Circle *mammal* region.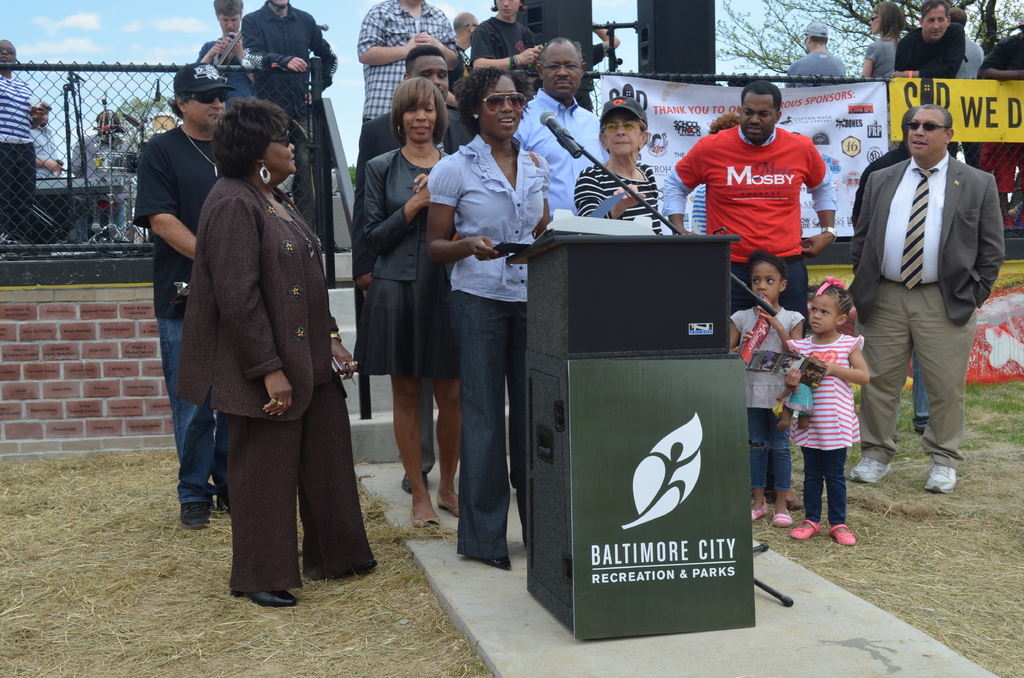
Region: x1=74 y1=106 x2=126 y2=243.
